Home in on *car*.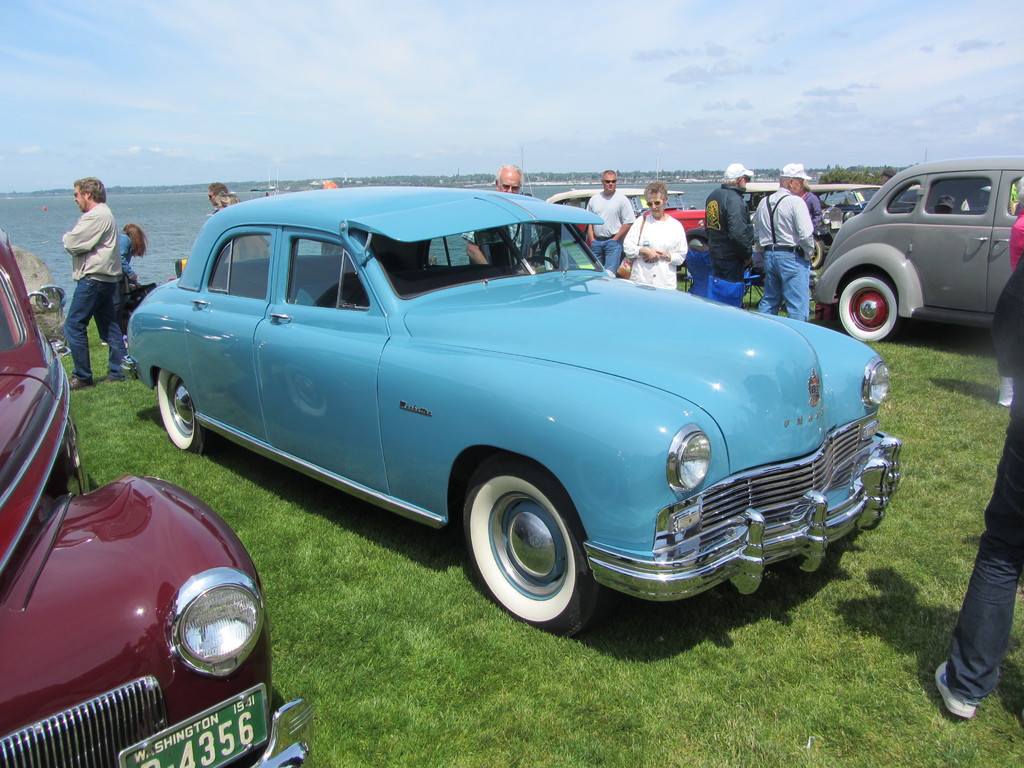
Homed in at <bbox>816, 156, 1023, 345</bbox>.
